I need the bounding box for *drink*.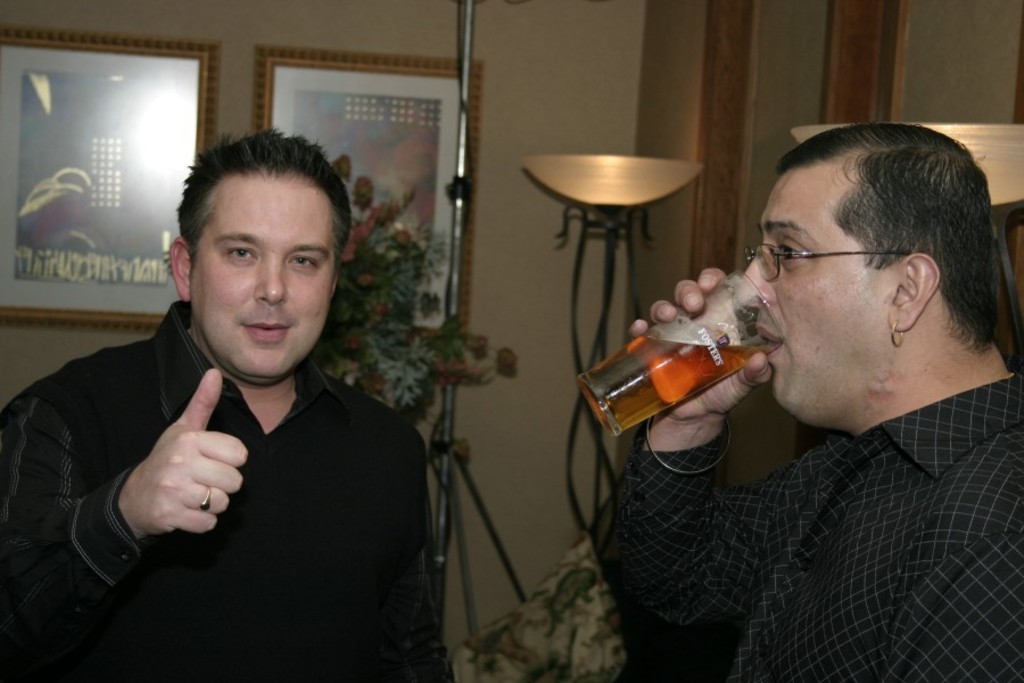
Here it is: bbox=(578, 342, 777, 435).
